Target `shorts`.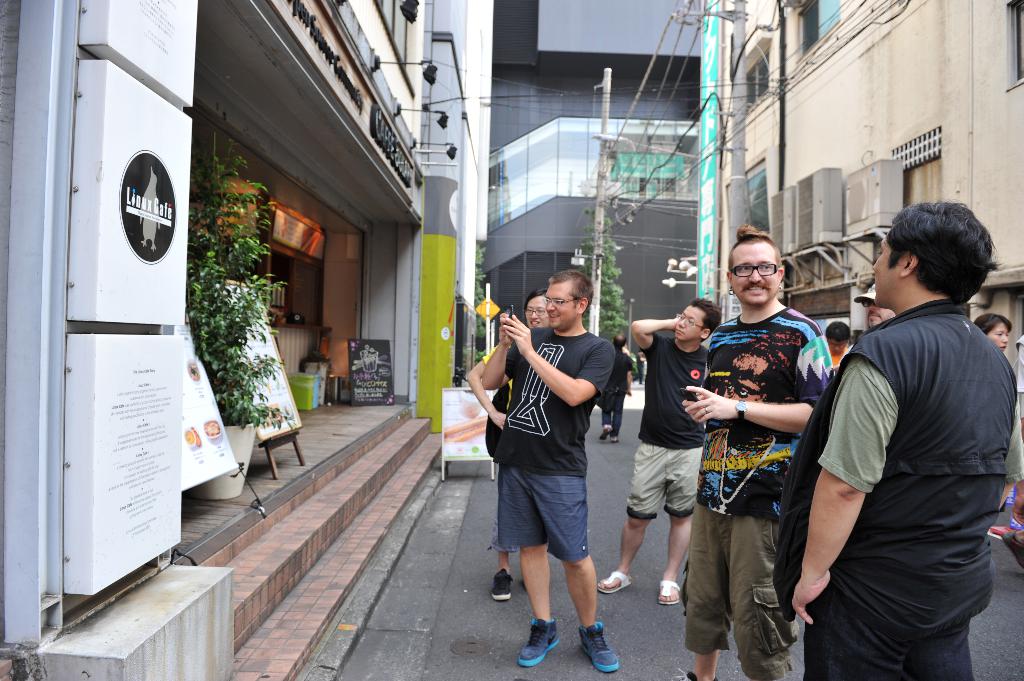
Target region: [x1=681, y1=513, x2=797, y2=680].
